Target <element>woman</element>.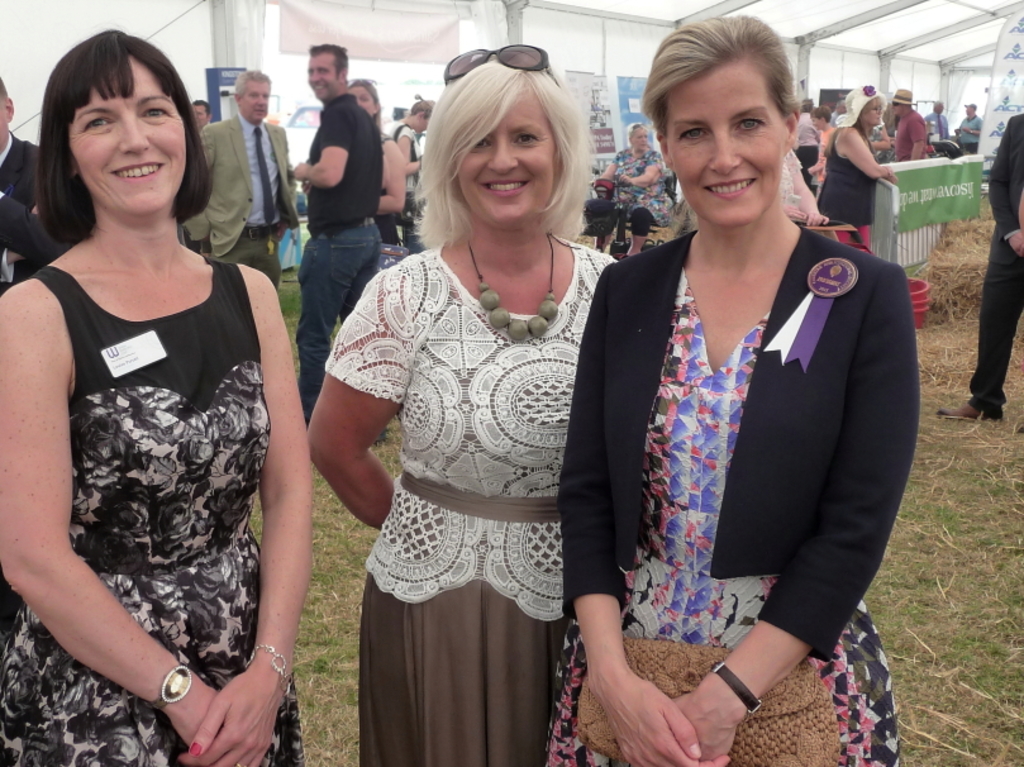
Target region: detection(0, 30, 310, 766).
